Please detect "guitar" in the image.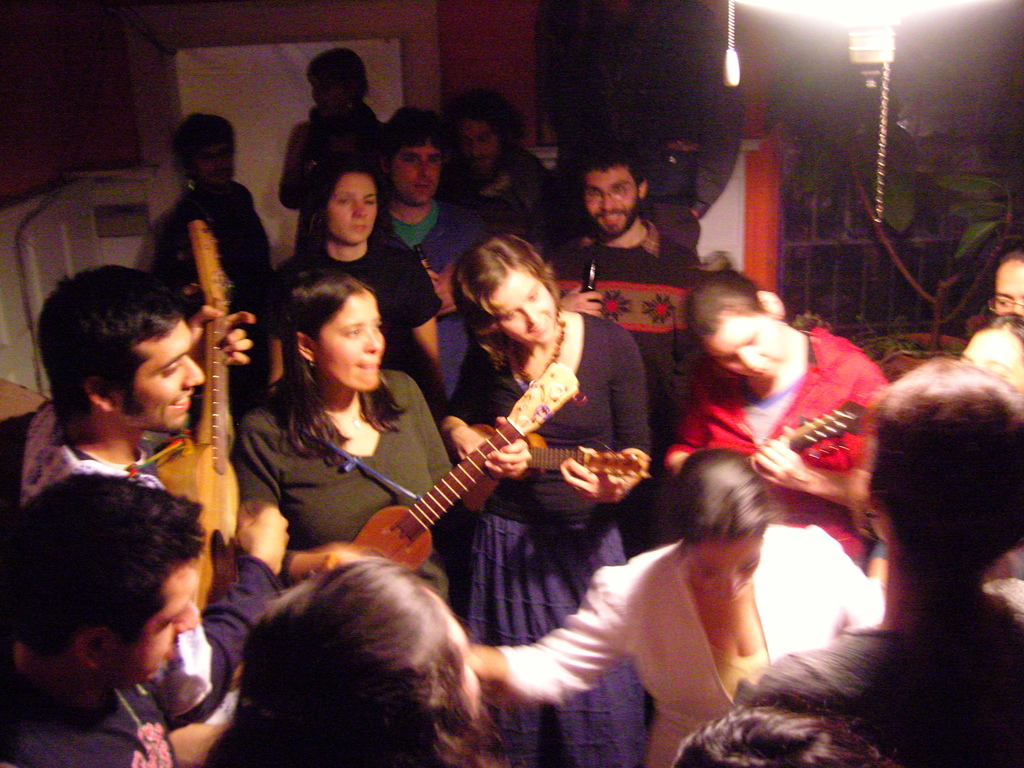
crop(664, 404, 857, 495).
